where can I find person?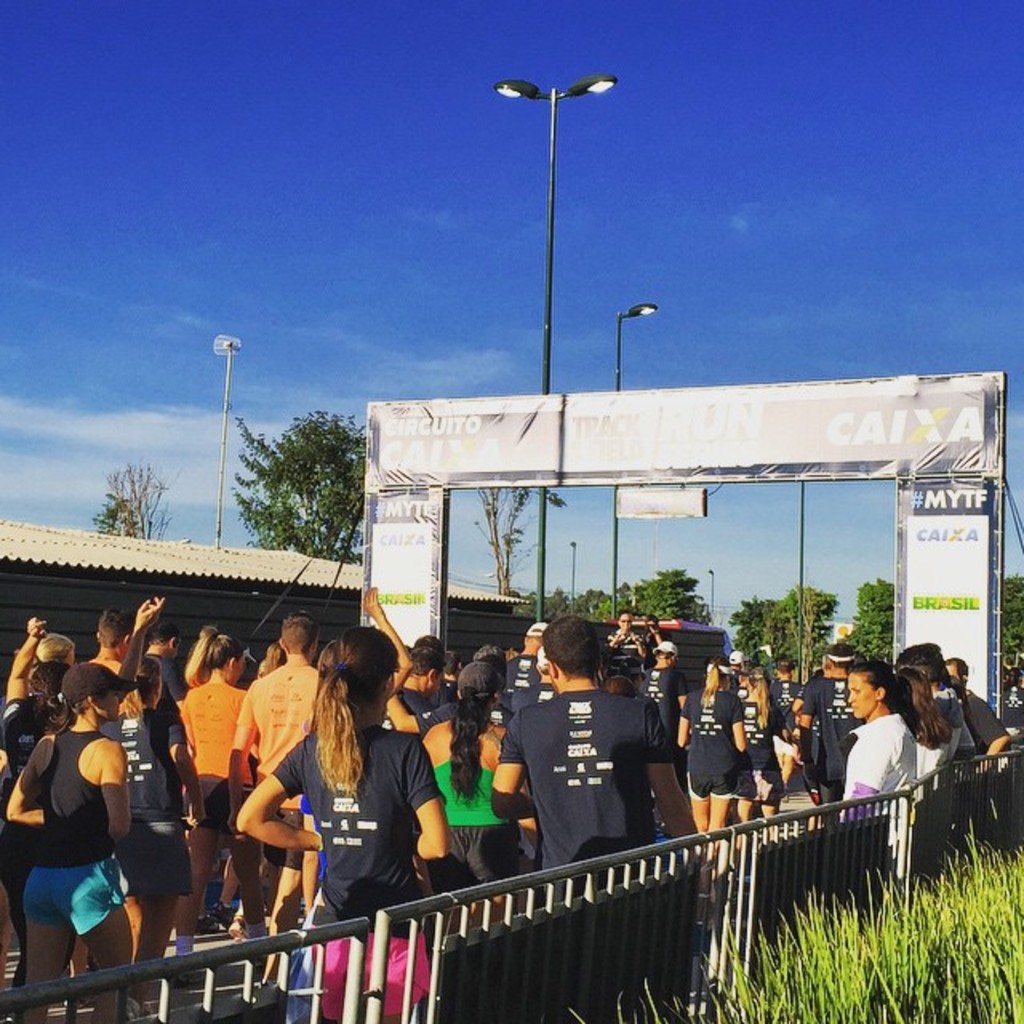
You can find it at (x1=686, y1=656, x2=750, y2=842).
